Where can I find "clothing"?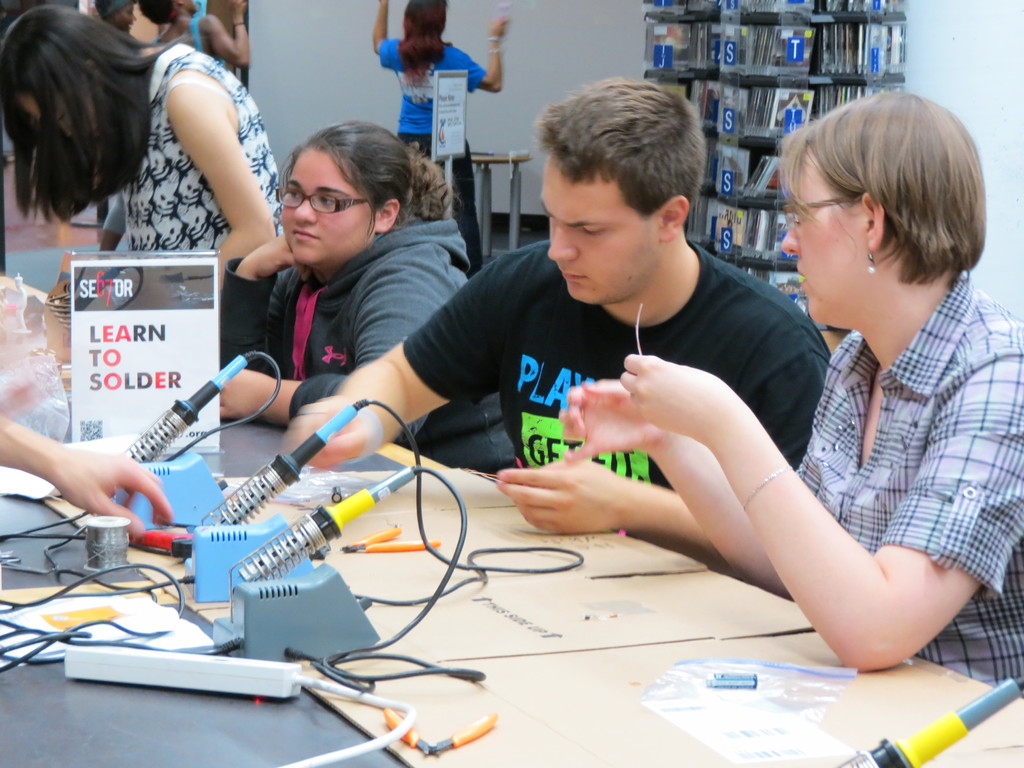
You can find it at left=220, top=221, right=529, bottom=465.
